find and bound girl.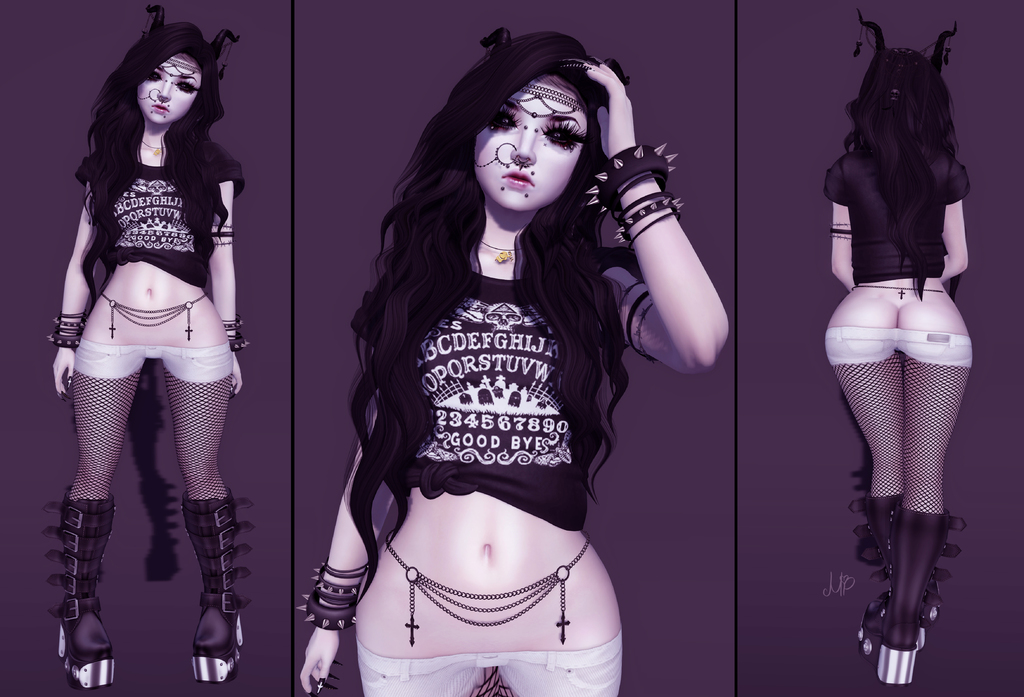
Bound: left=296, top=26, right=731, bottom=696.
